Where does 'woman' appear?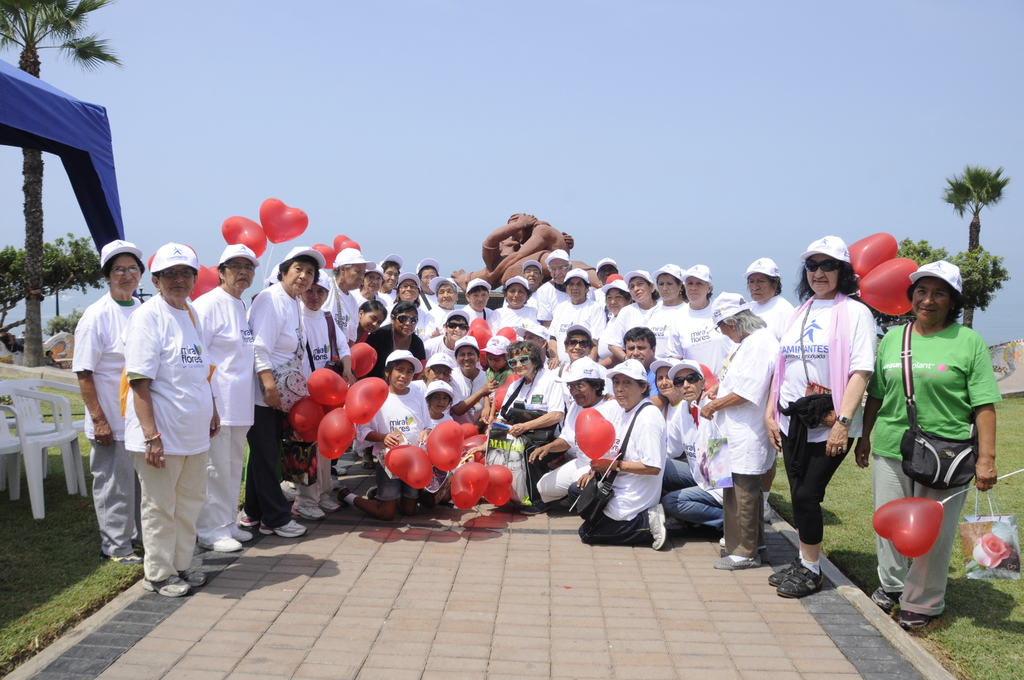
Appears at BBox(657, 357, 724, 546).
